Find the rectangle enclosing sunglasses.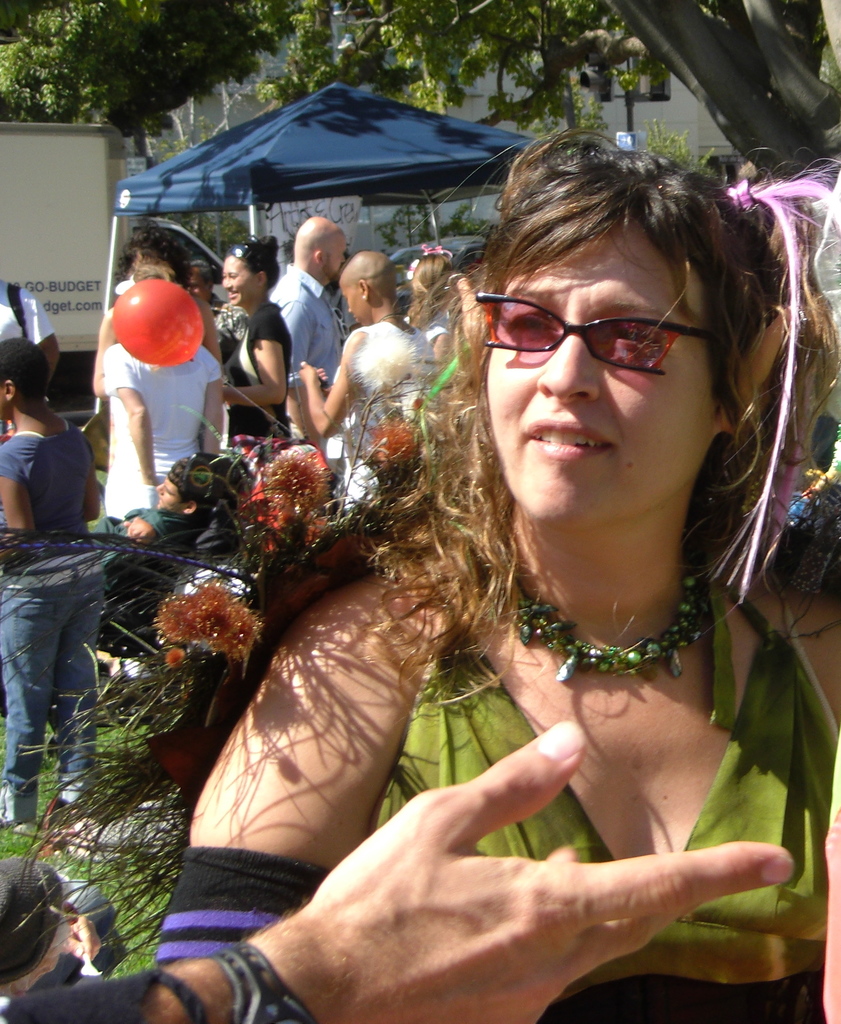
<box>476,295,712,376</box>.
